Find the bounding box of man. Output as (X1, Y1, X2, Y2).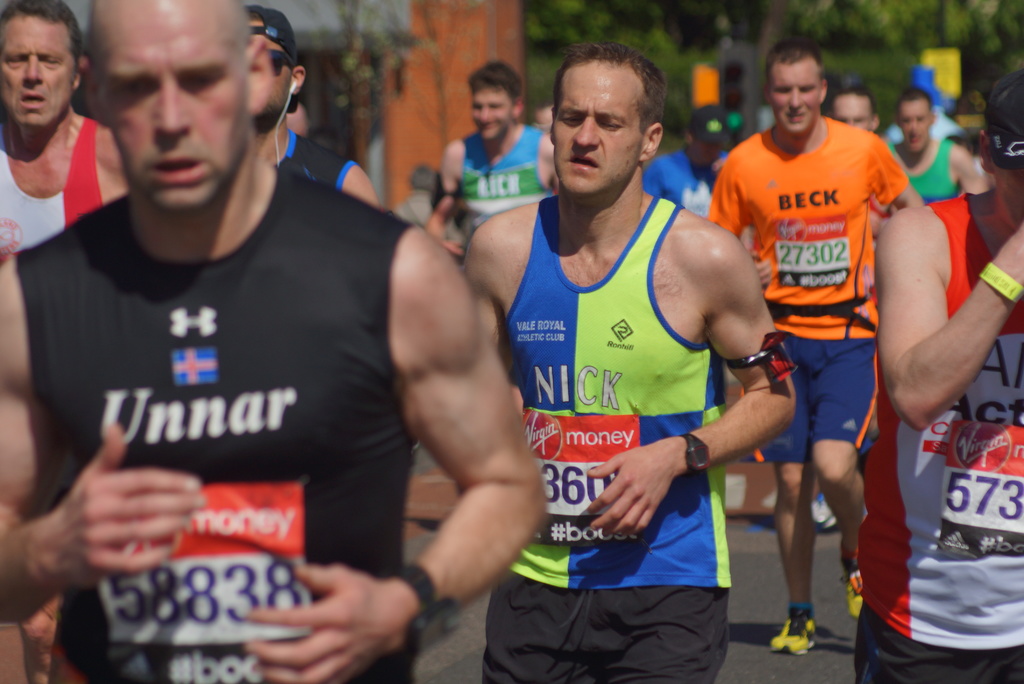
(253, 0, 385, 213).
